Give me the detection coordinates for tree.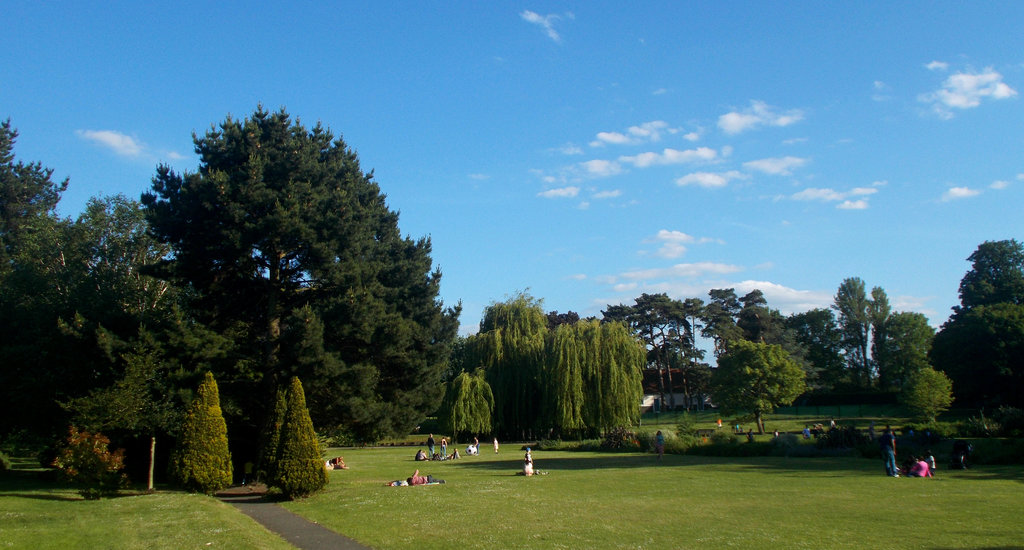
crop(113, 102, 446, 471).
